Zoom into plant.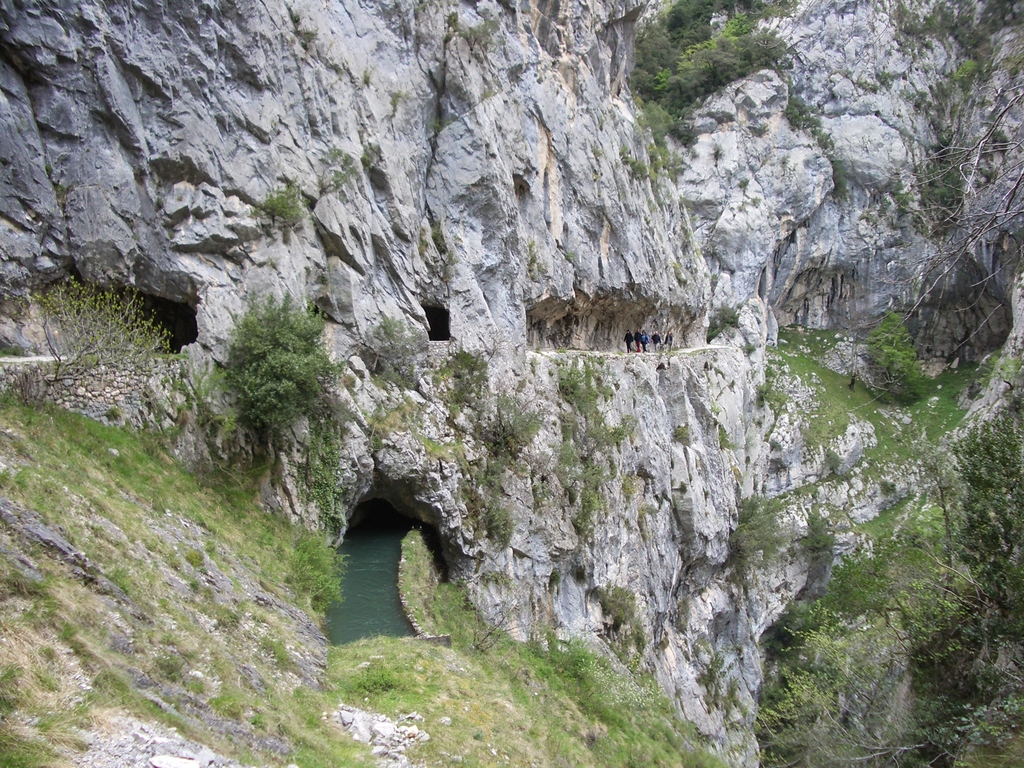
Zoom target: (left=431, top=116, right=442, bottom=132).
